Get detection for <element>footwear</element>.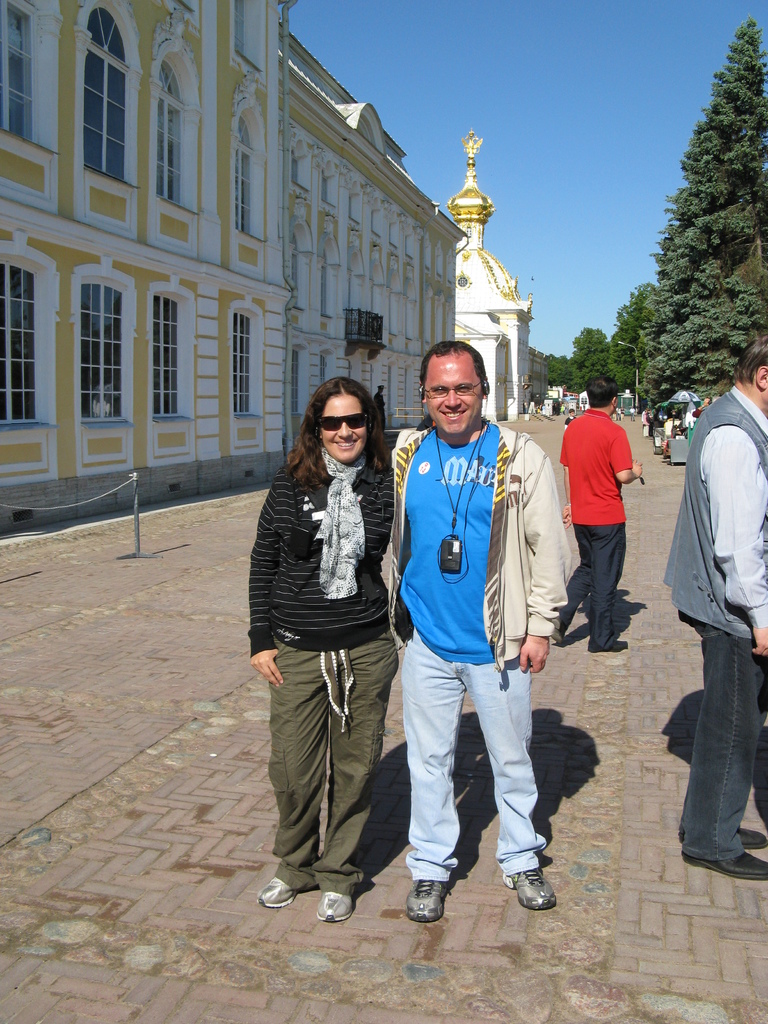
Detection: pyautogui.locateOnScreen(261, 877, 298, 910).
